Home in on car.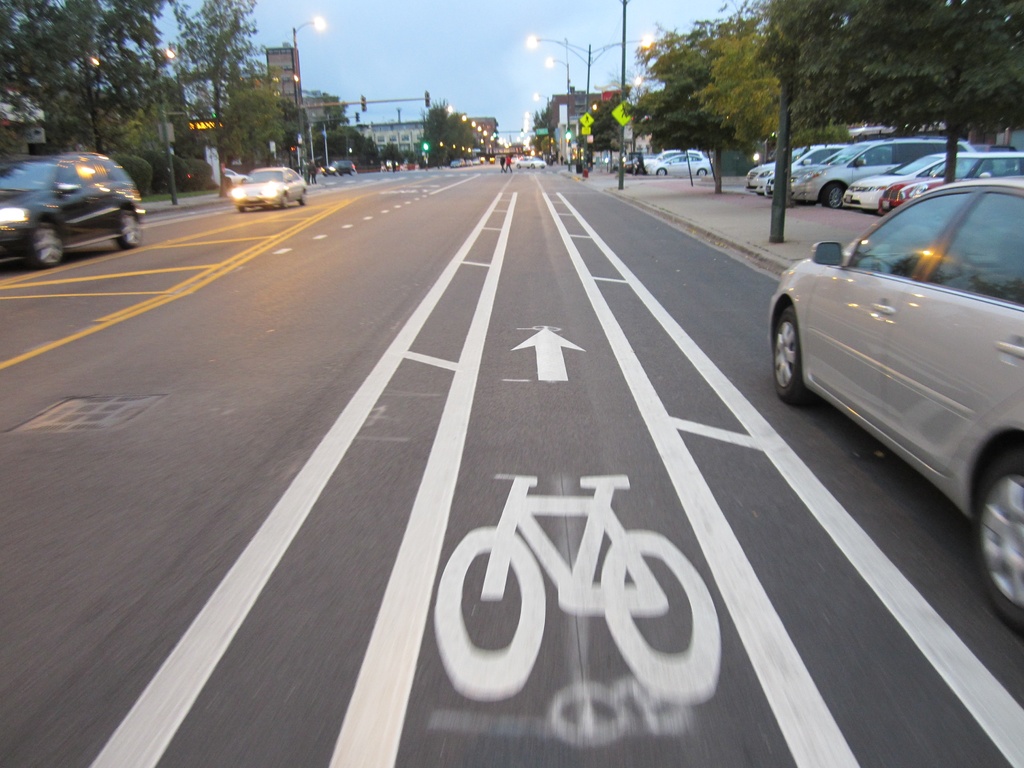
Homed in at [789, 139, 965, 212].
